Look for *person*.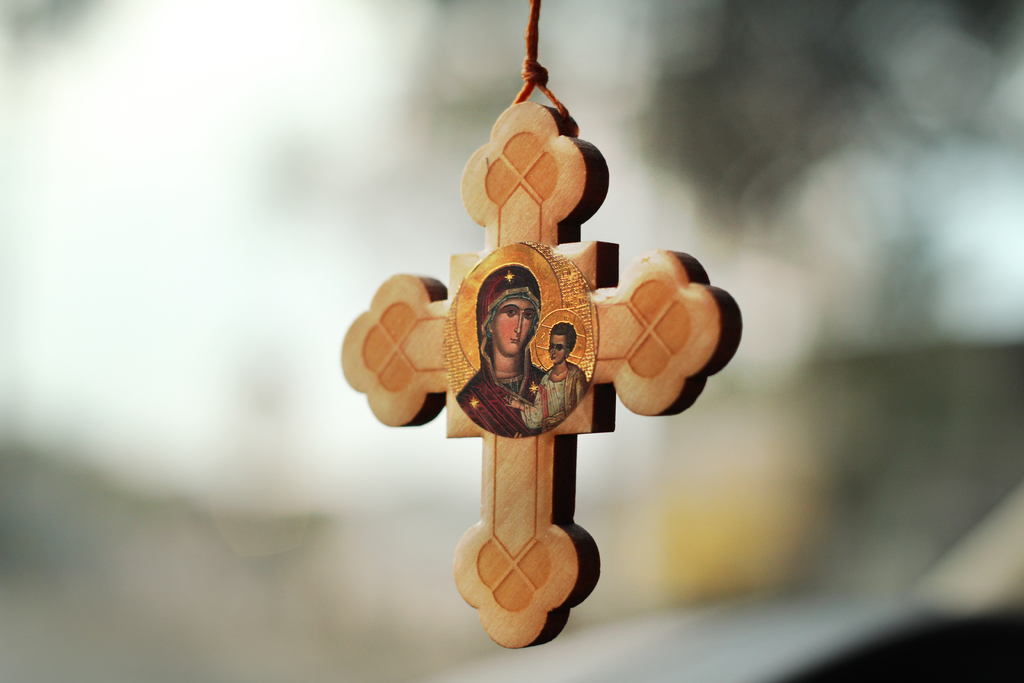
Found: l=455, t=268, r=557, b=440.
